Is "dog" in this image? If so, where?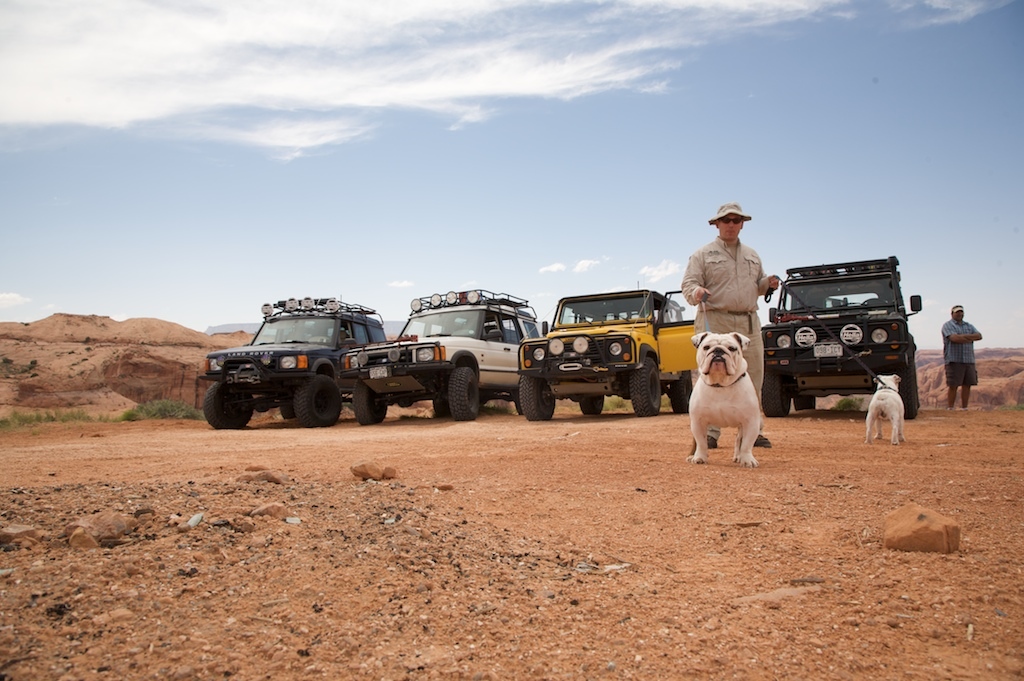
Yes, at (687,334,762,466).
